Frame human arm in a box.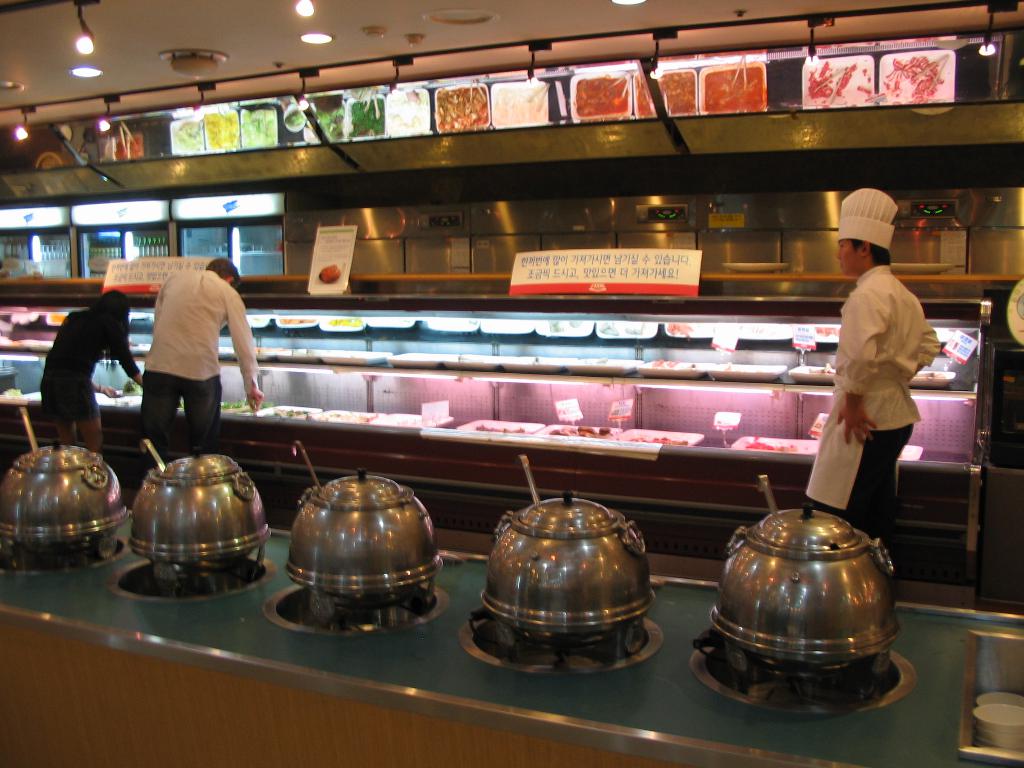
(115,336,149,386).
